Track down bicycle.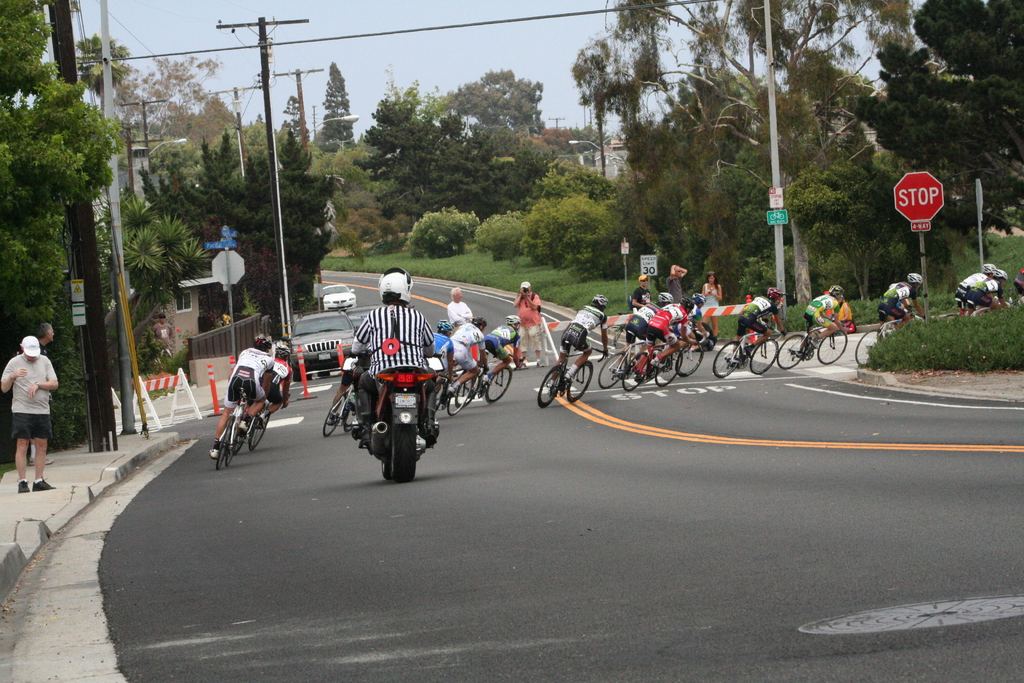
Tracked to detection(620, 337, 693, 390).
